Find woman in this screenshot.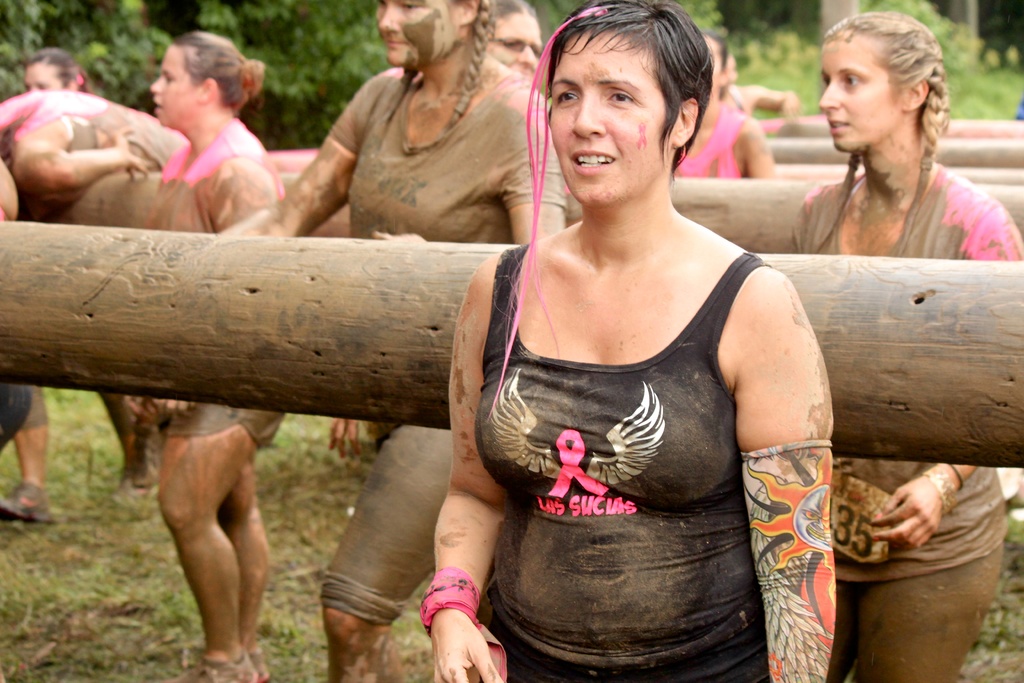
The bounding box for woman is bbox(127, 33, 285, 682).
